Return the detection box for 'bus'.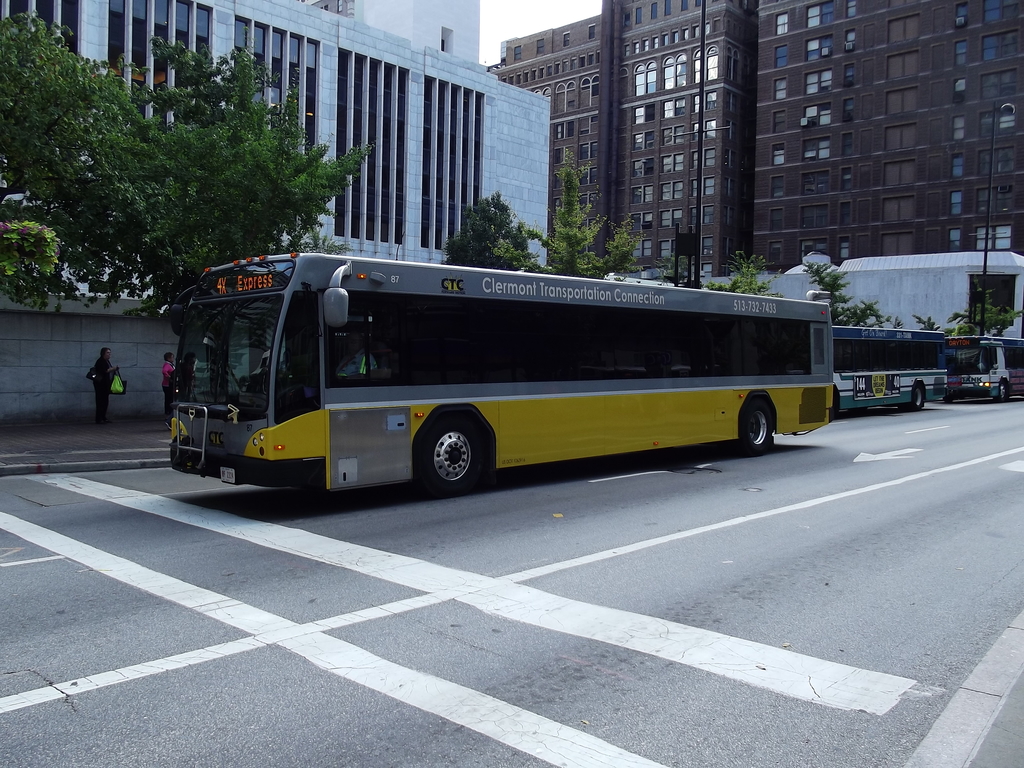
833:328:952:419.
